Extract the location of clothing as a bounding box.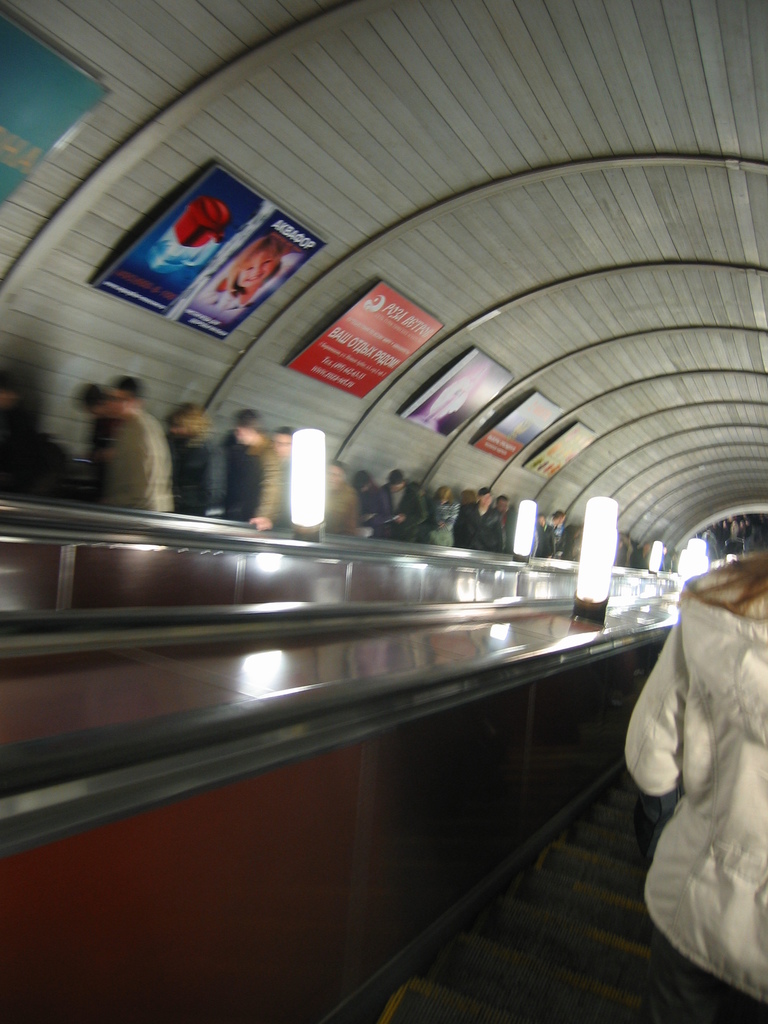
[320, 484, 358, 533].
